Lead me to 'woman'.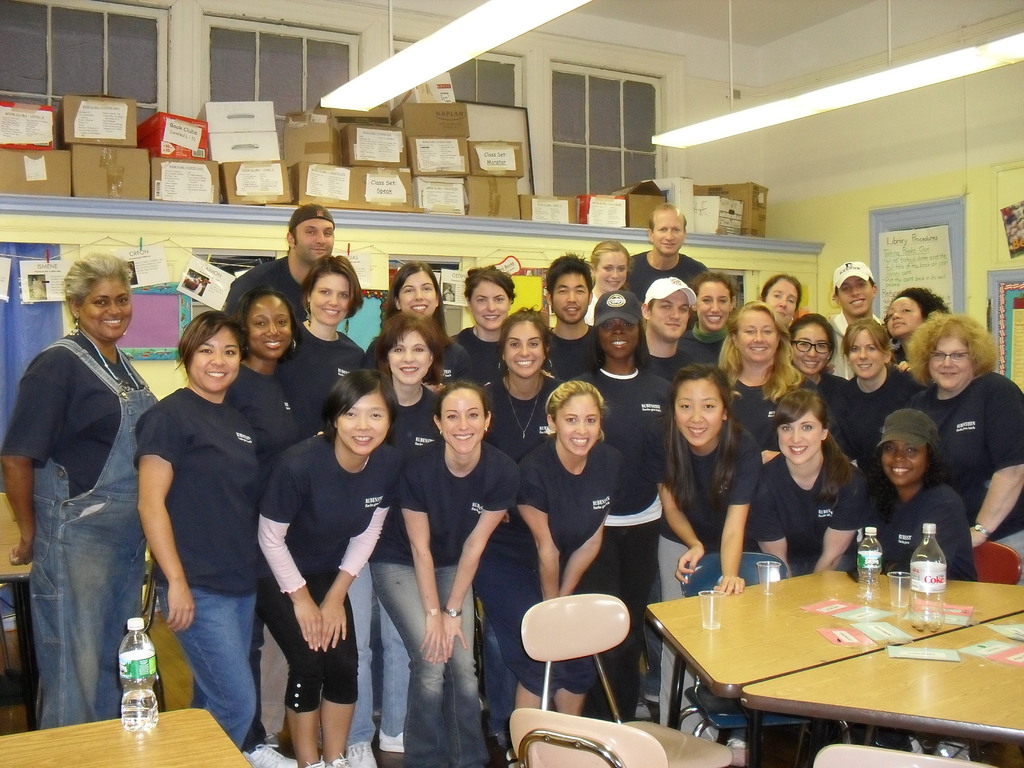
Lead to region(868, 415, 981, 585).
